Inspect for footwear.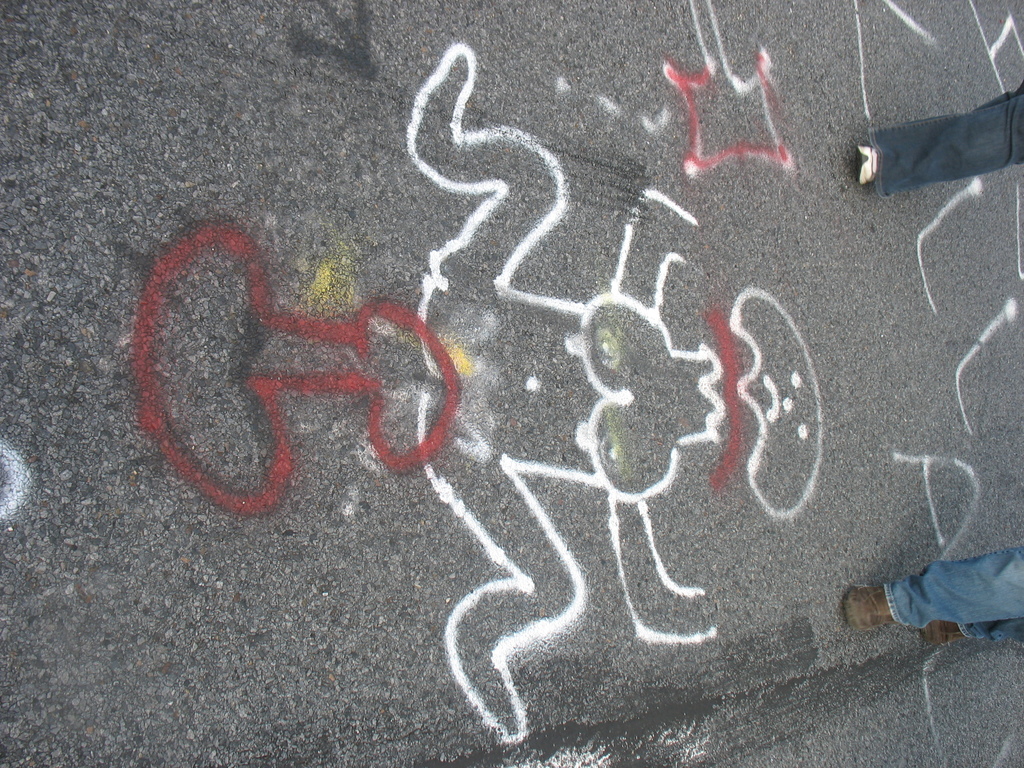
Inspection: [851, 142, 875, 184].
